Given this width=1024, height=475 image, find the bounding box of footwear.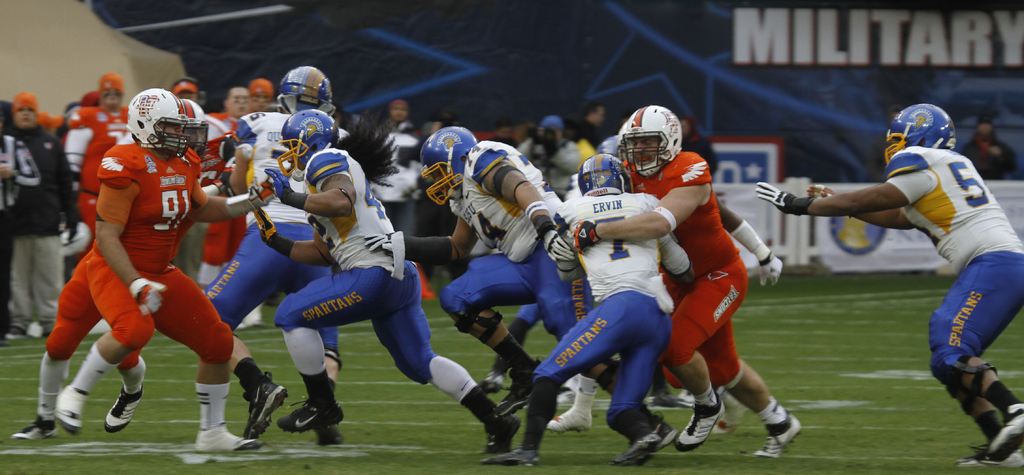
bbox(958, 440, 1021, 470).
